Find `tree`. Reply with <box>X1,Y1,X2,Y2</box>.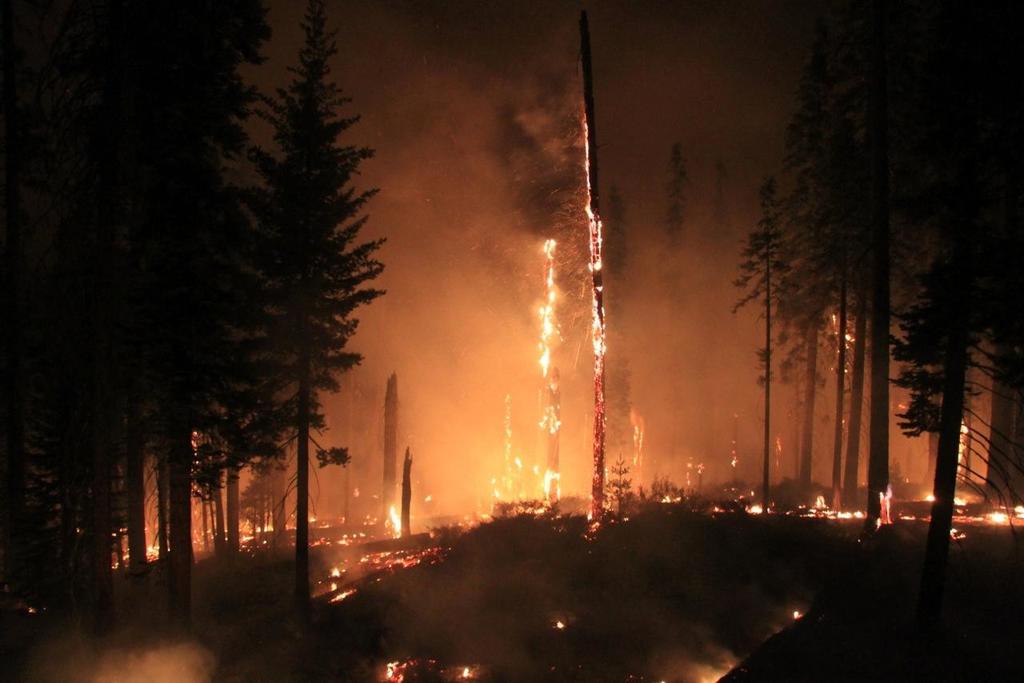
<box>186,18,394,550</box>.
